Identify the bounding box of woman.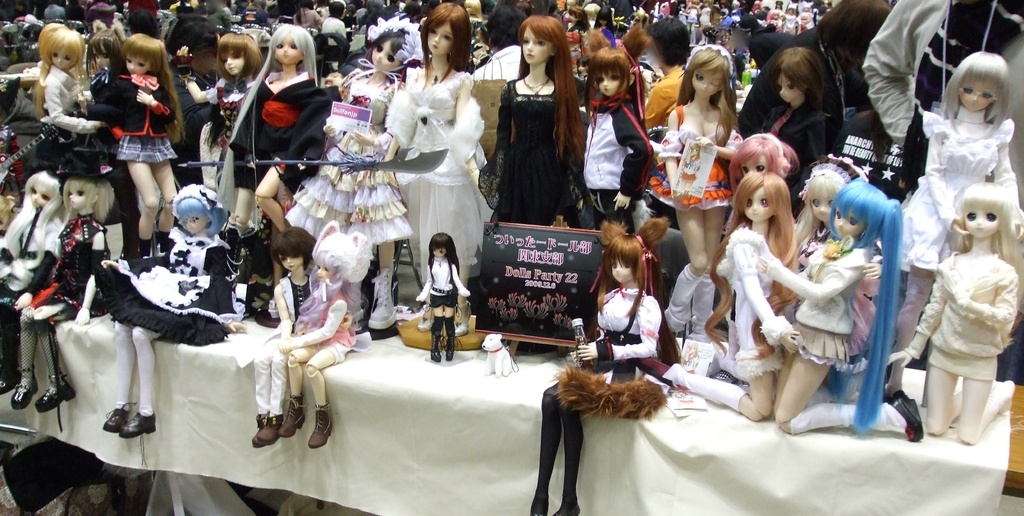
(x1=888, y1=182, x2=1018, y2=446).
